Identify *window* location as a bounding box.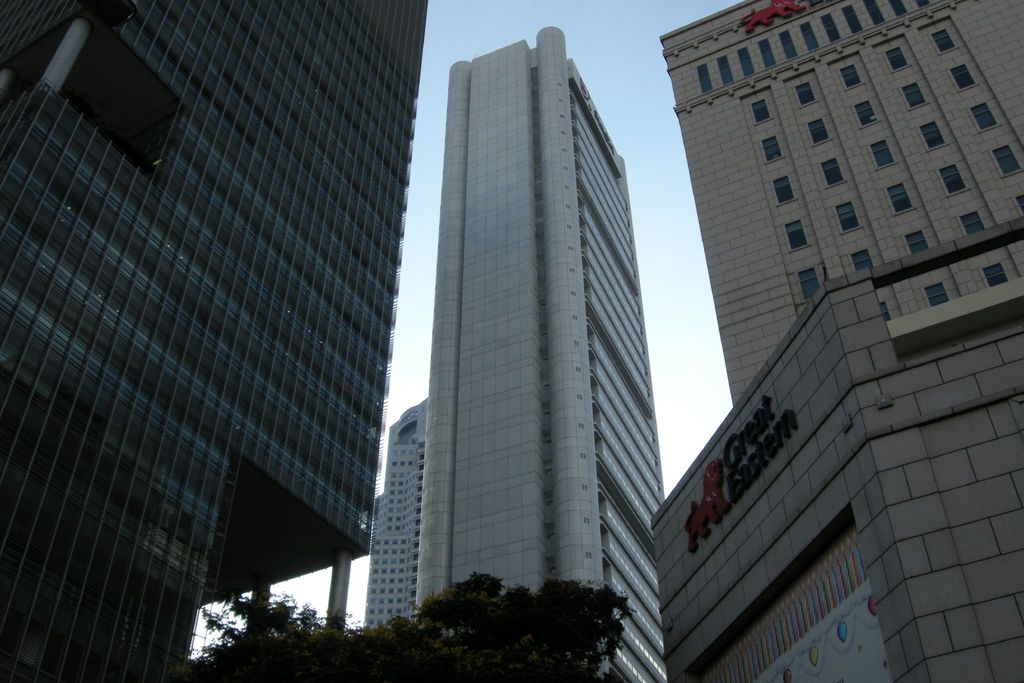
(left=885, top=48, right=909, bottom=69).
